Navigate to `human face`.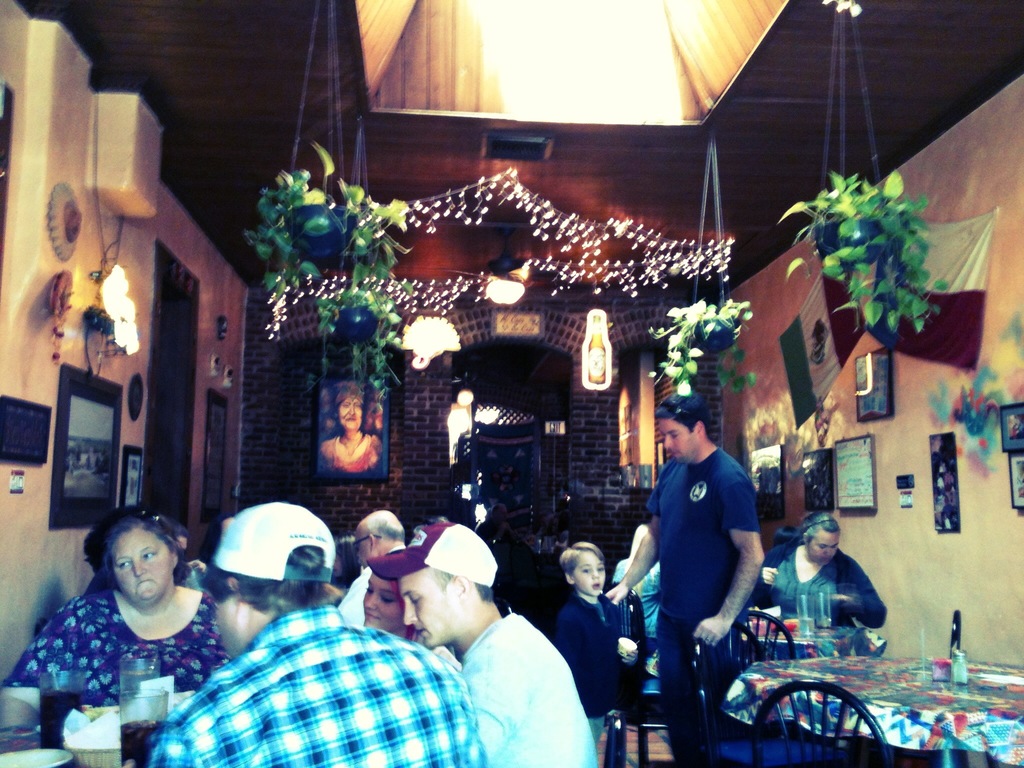
Navigation target: 212/600/237/657.
